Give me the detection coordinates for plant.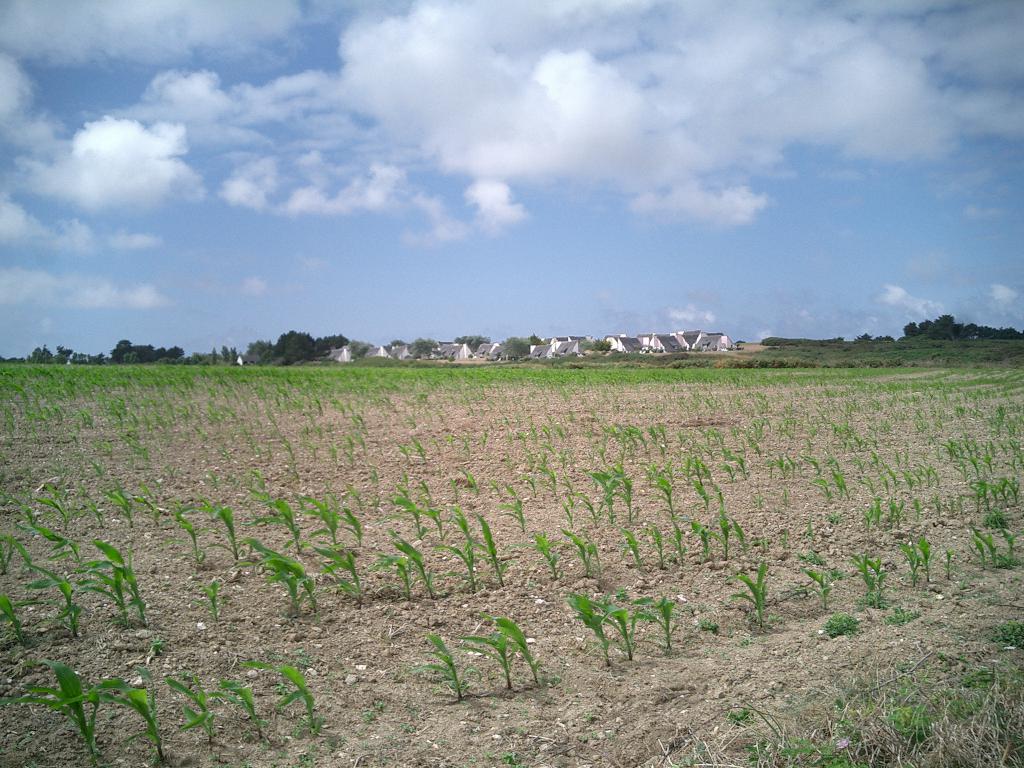
bbox(886, 604, 922, 623).
